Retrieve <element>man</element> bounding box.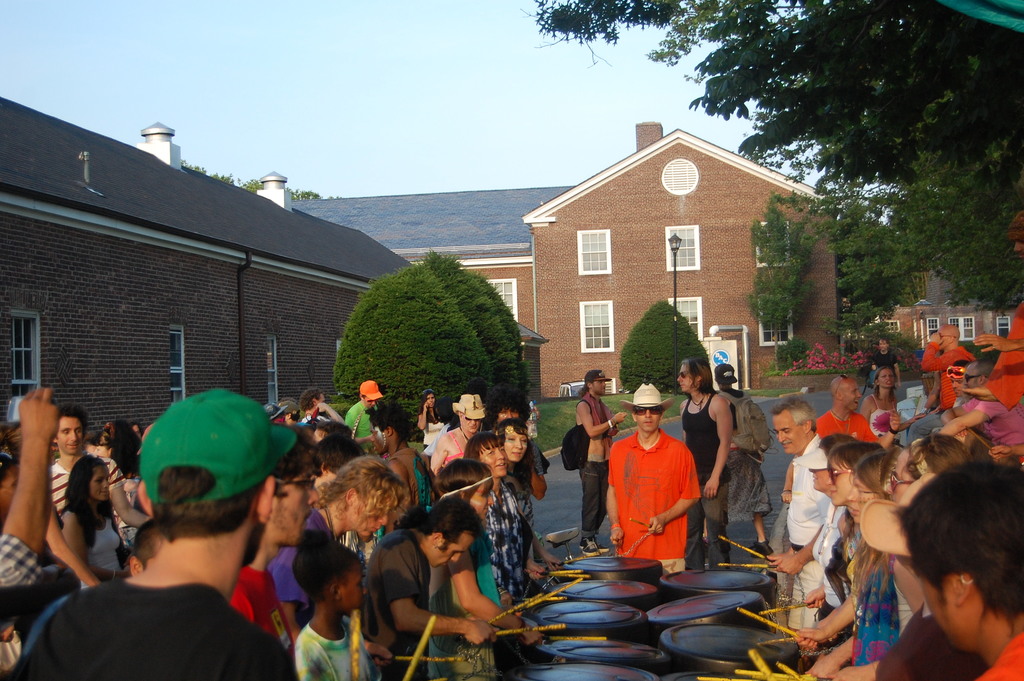
Bounding box: [x1=593, y1=386, x2=708, y2=576].
